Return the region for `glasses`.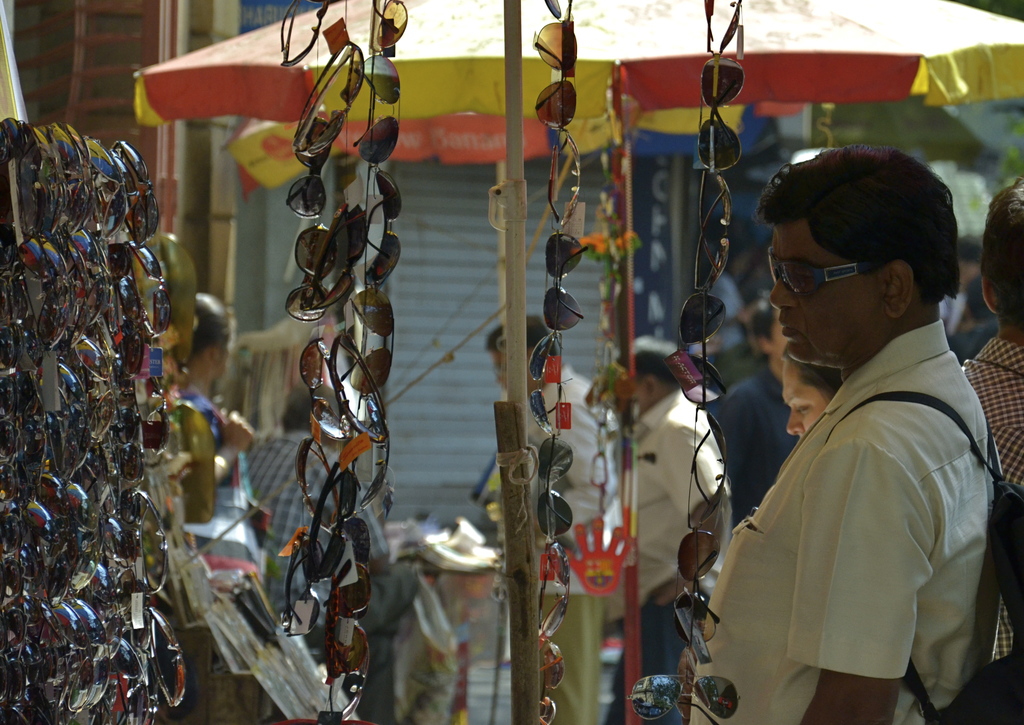
<bbox>681, 484, 742, 589</bbox>.
